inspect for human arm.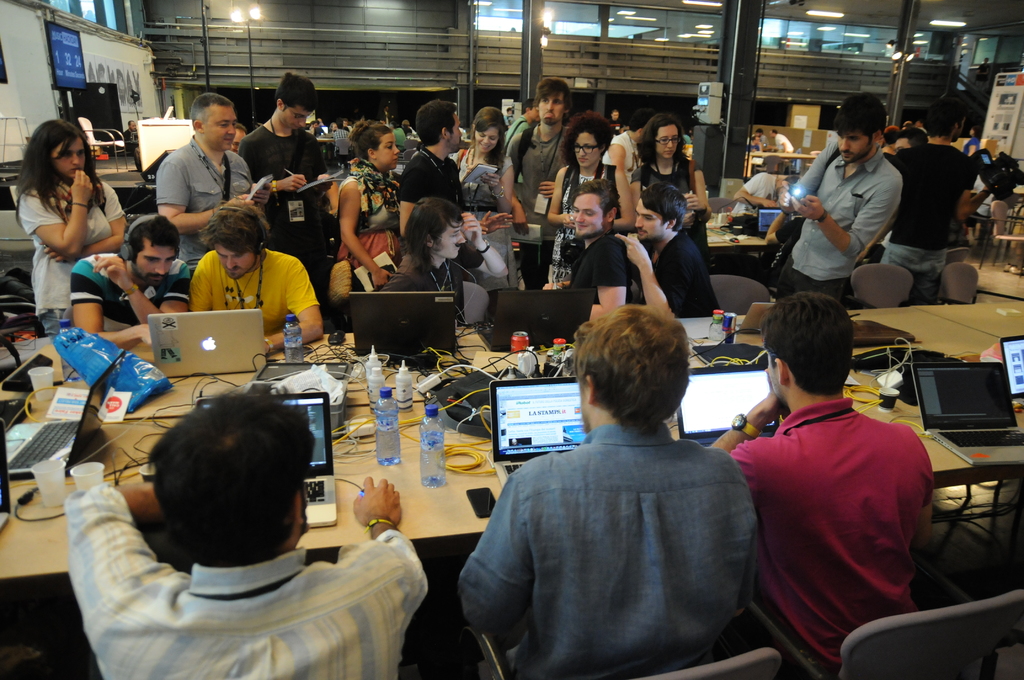
Inspection: 688:366:792:460.
